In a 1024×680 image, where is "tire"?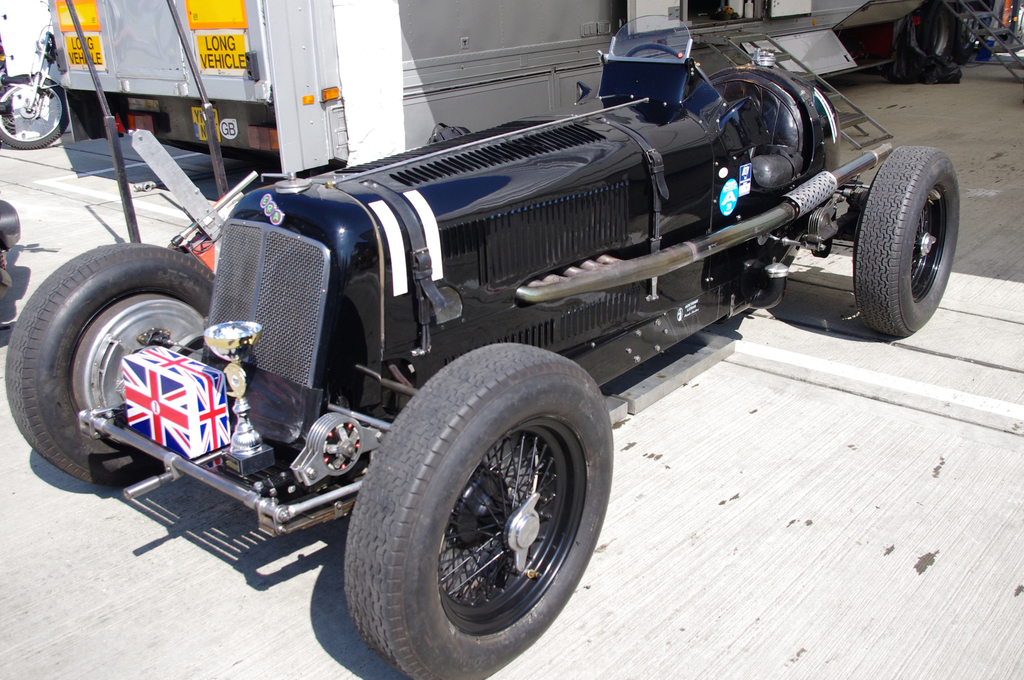
bbox=[15, 226, 221, 488].
